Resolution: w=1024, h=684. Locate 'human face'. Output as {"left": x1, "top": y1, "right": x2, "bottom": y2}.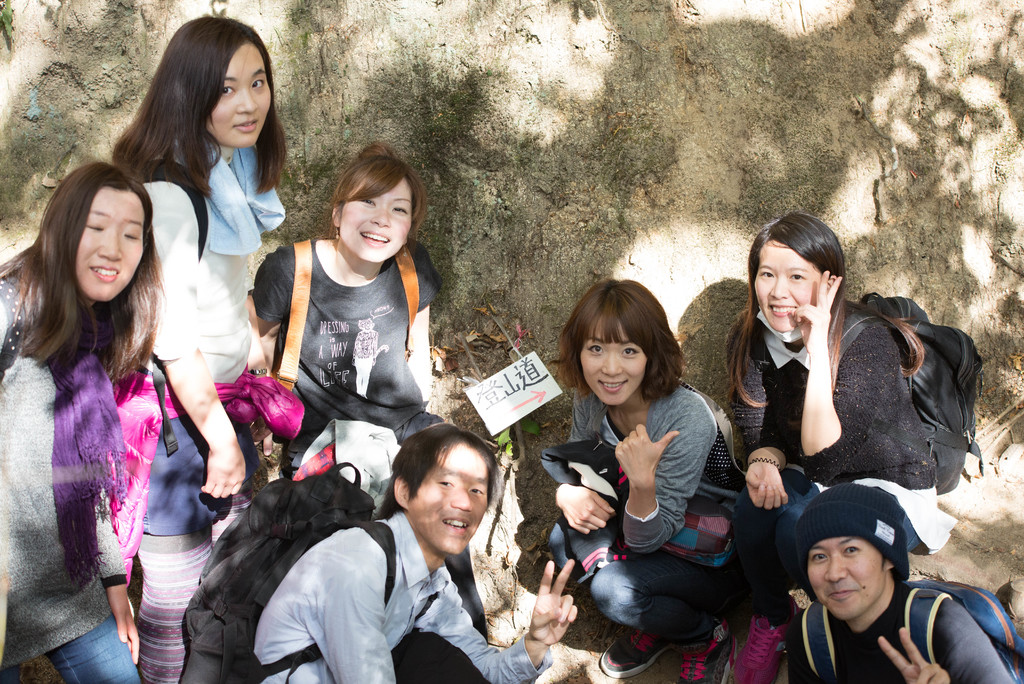
{"left": 753, "top": 240, "right": 823, "bottom": 333}.
